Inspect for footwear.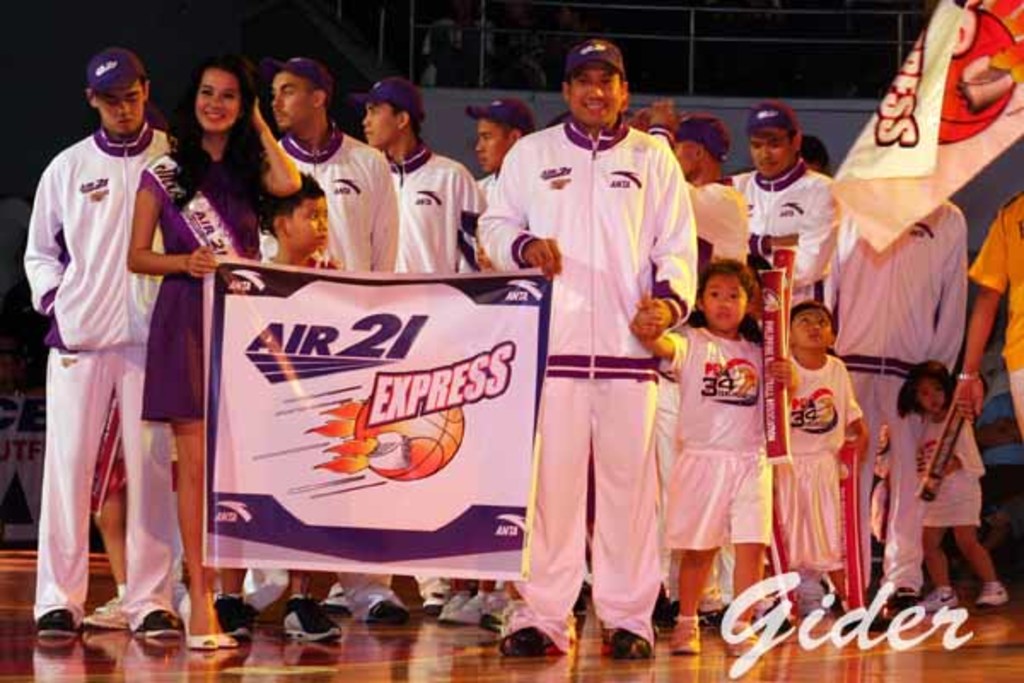
Inspection: bbox=(495, 616, 558, 663).
